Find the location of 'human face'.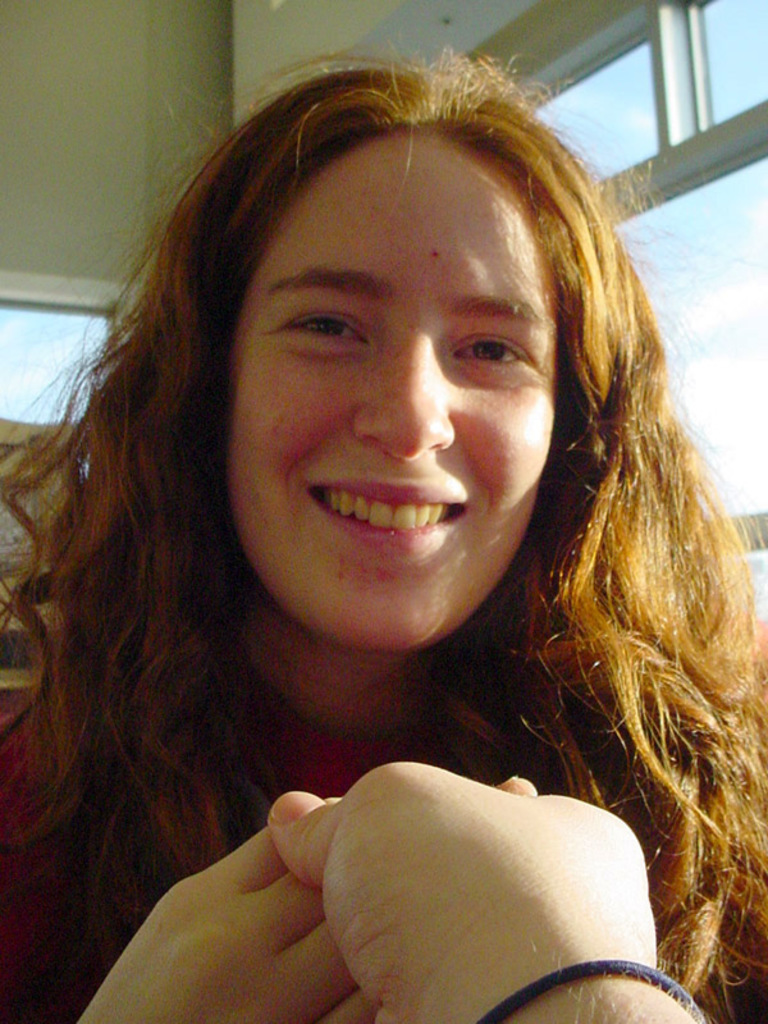
Location: bbox=[215, 115, 573, 659].
